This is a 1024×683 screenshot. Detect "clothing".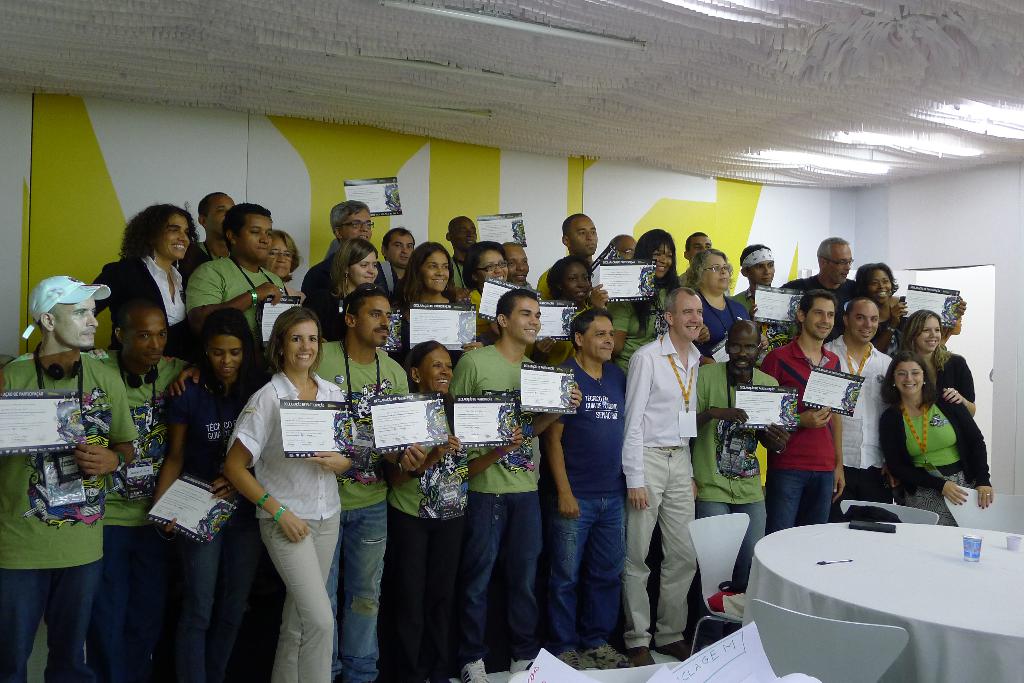
(left=547, top=347, right=629, bottom=663).
